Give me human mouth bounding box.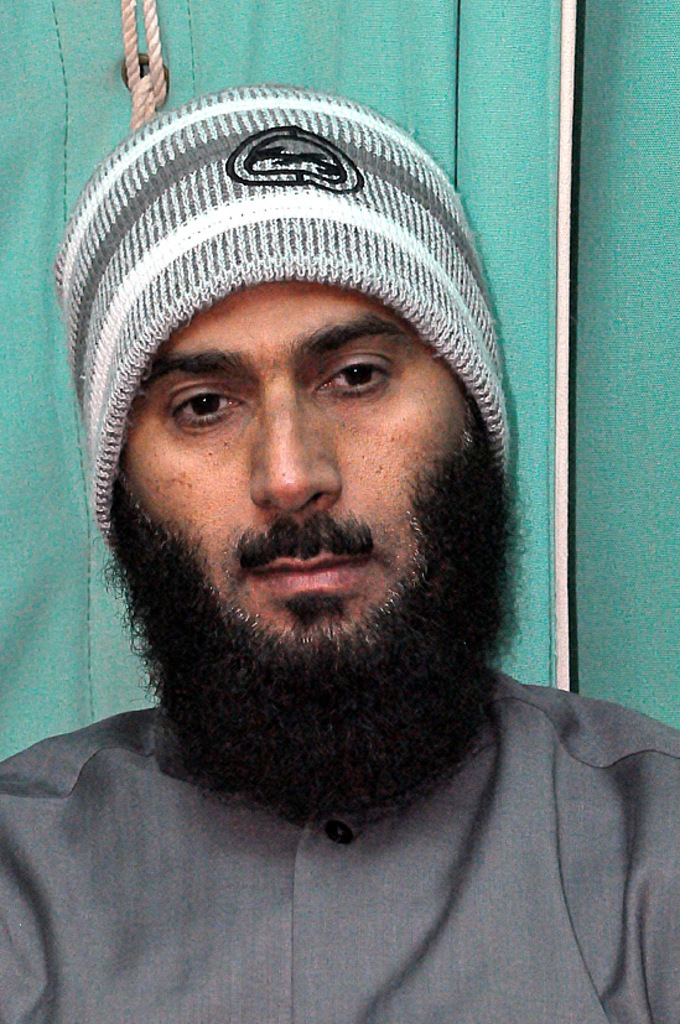
243 540 384 604.
